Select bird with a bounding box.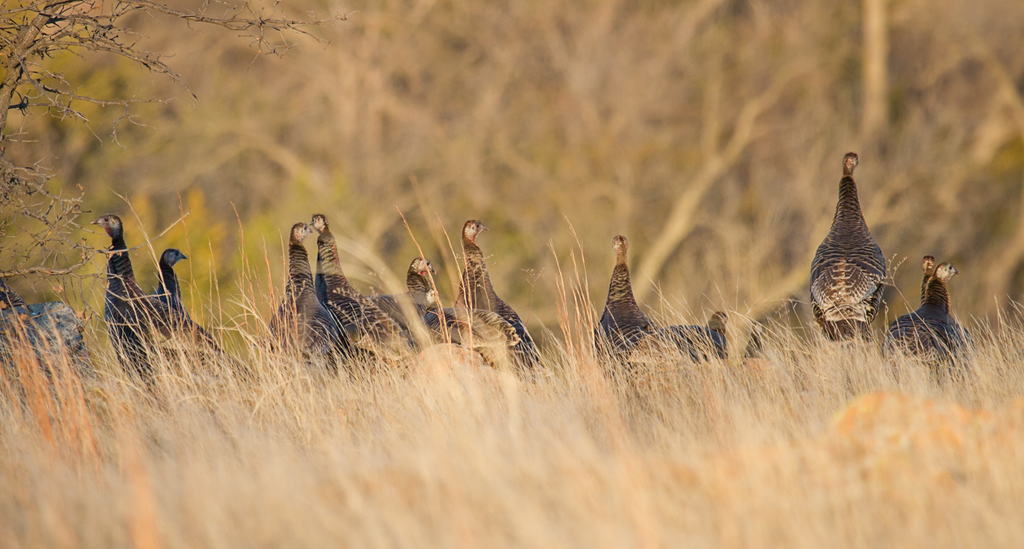
bbox=(808, 151, 890, 342).
